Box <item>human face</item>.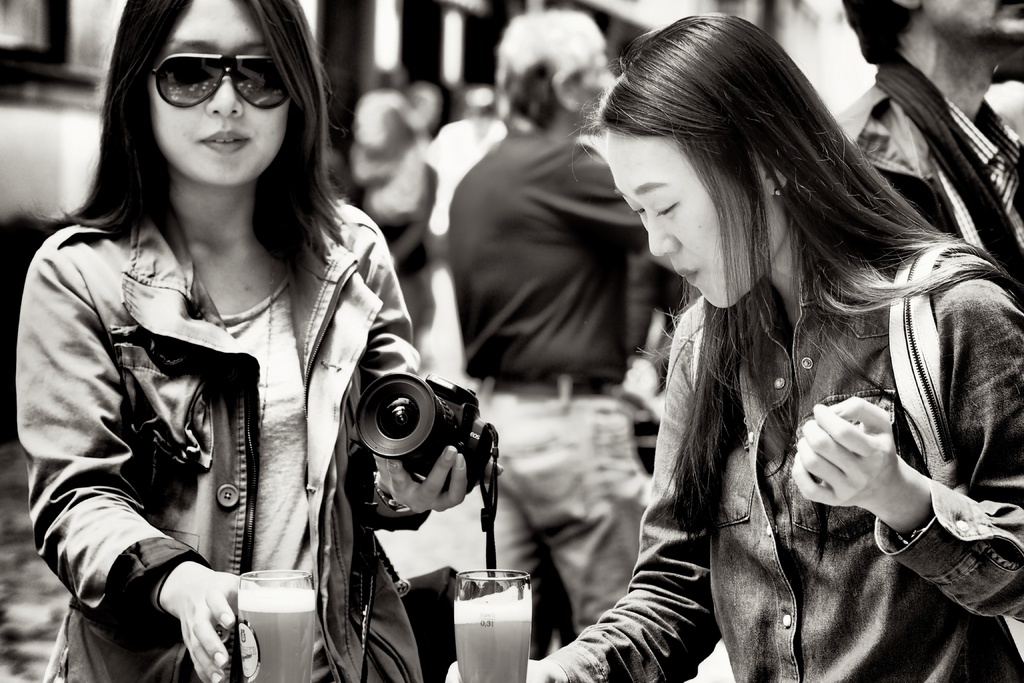
bbox=(922, 0, 1023, 49).
